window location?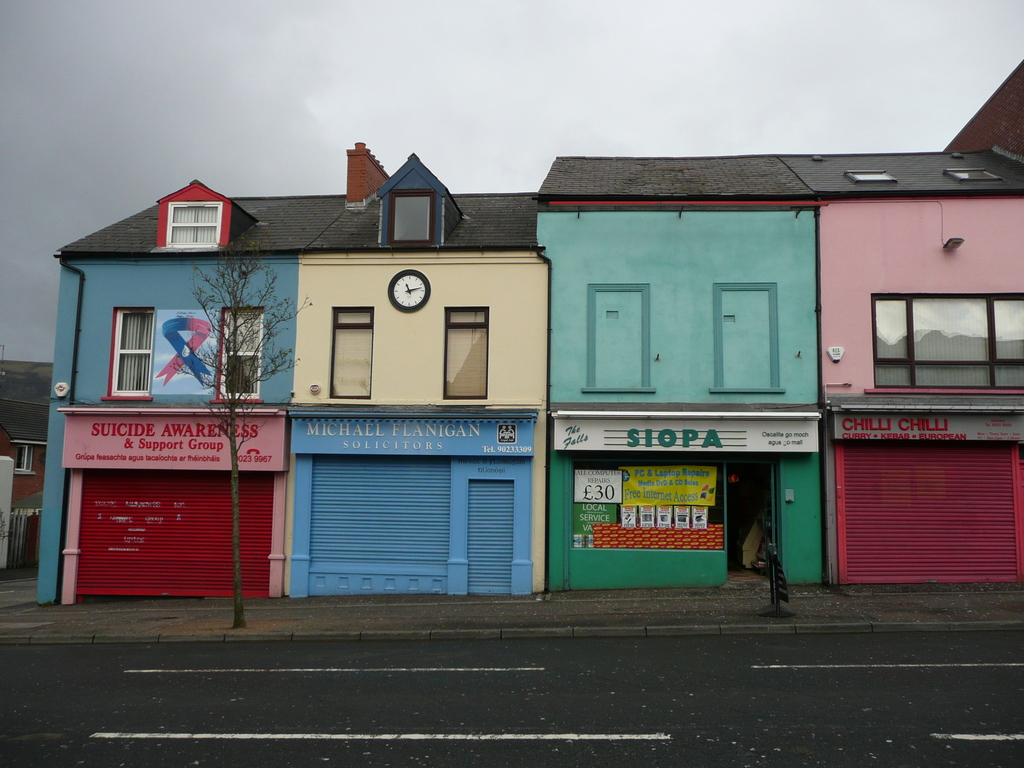
locate(441, 299, 481, 400)
